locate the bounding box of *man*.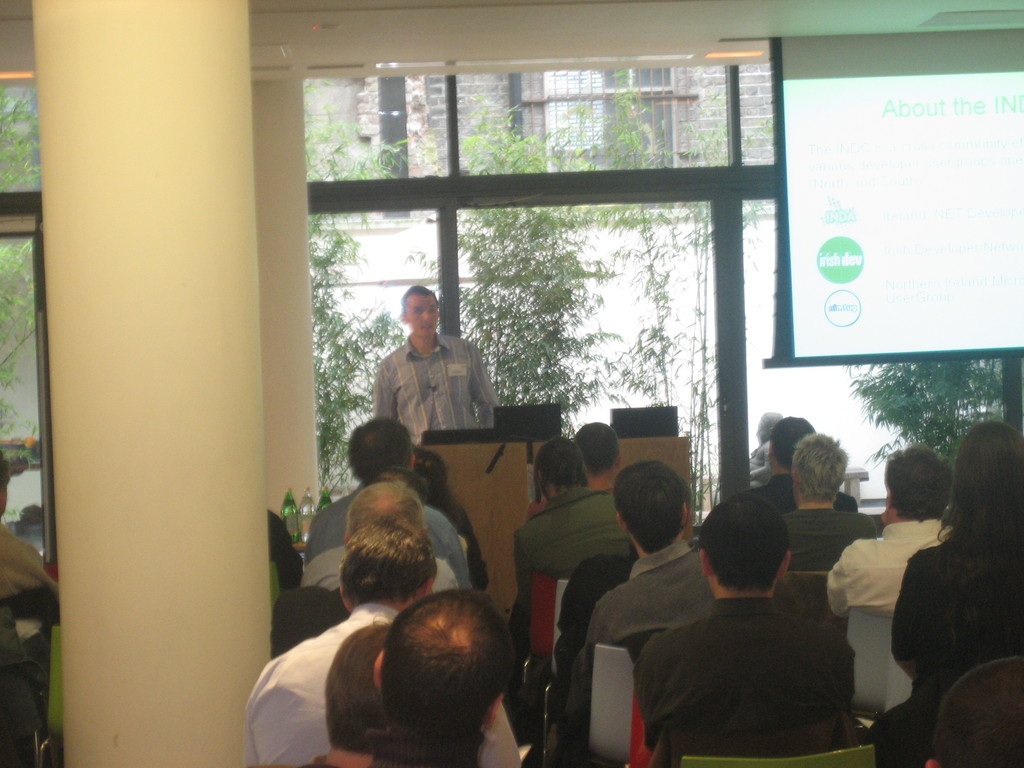
Bounding box: box(550, 474, 701, 730).
